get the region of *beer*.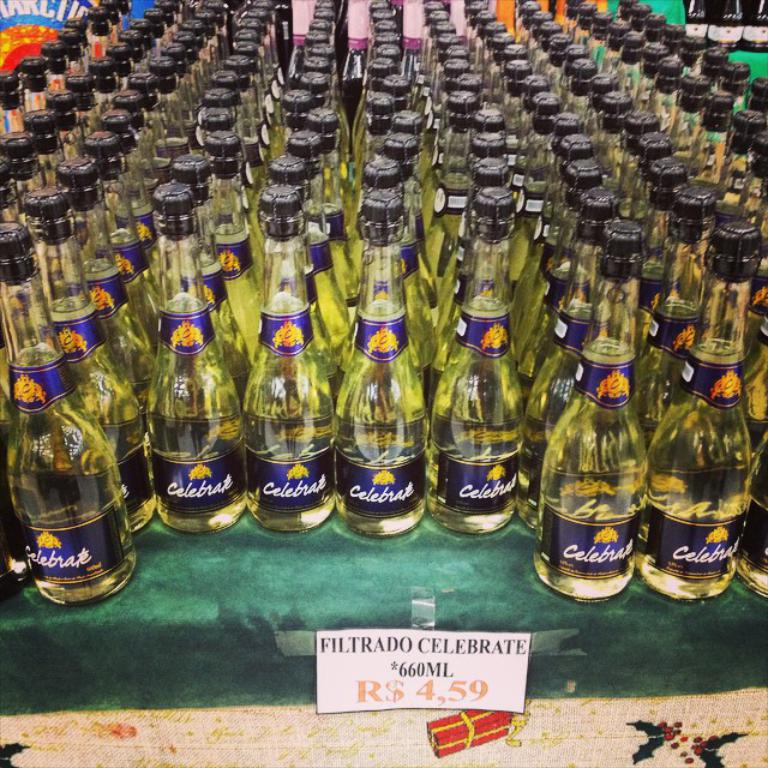
locate(380, 41, 402, 71).
